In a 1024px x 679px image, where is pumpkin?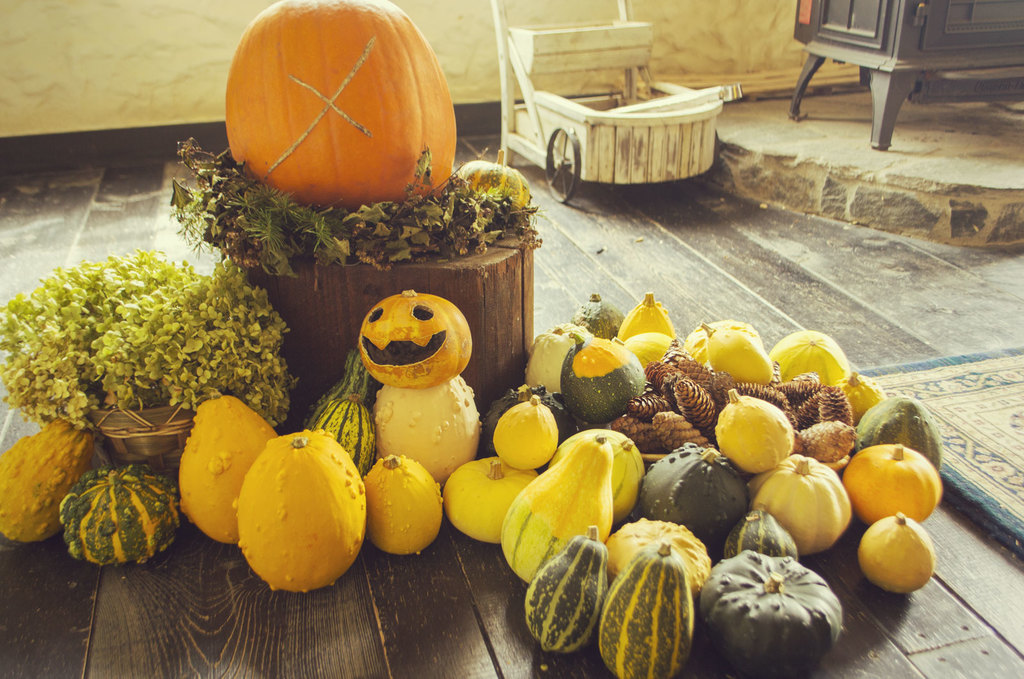
764,328,854,381.
